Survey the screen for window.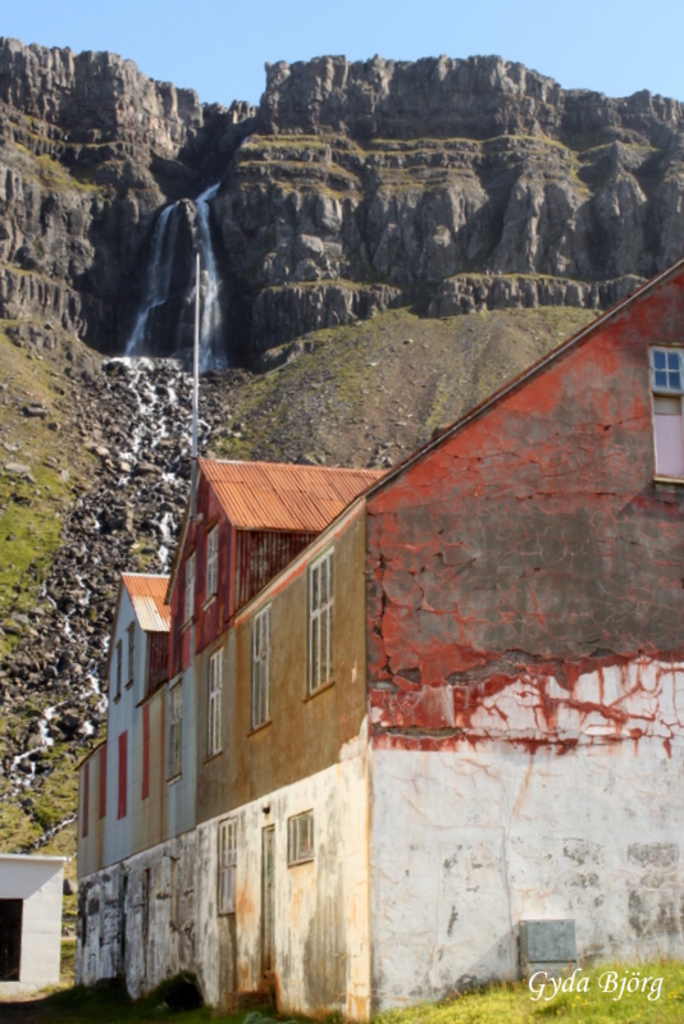
Survey found: [left=305, top=541, right=336, bottom=694].
